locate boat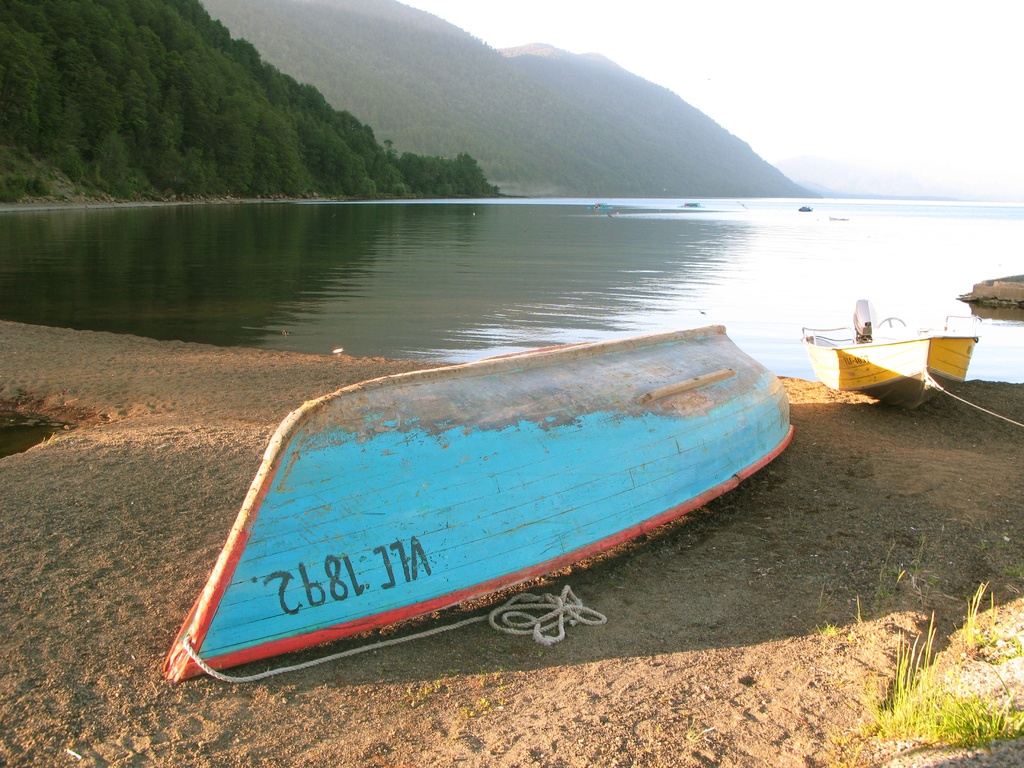
588, 201, 611, 208
